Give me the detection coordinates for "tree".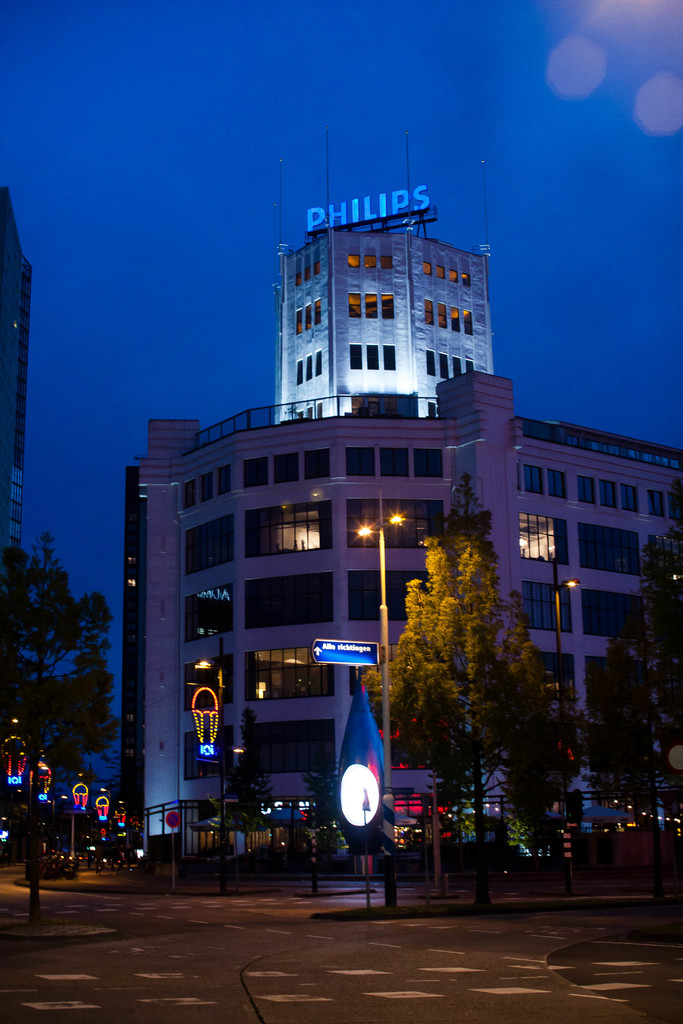
[0, 533, 124, 932].
